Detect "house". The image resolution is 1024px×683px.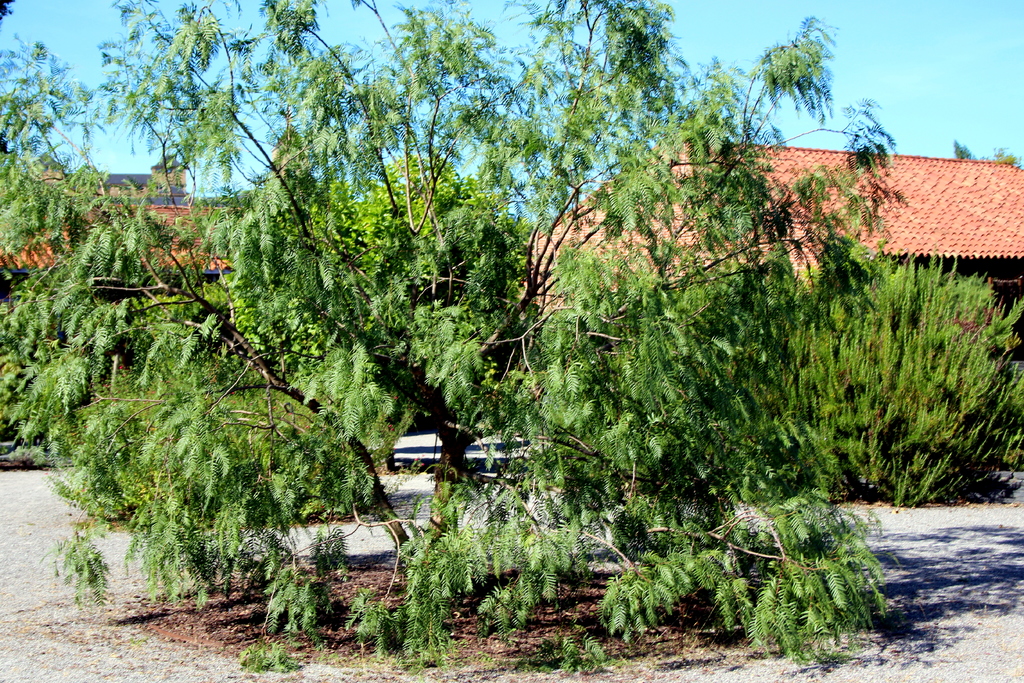
l=575, t=142, r=1023, b=325.
